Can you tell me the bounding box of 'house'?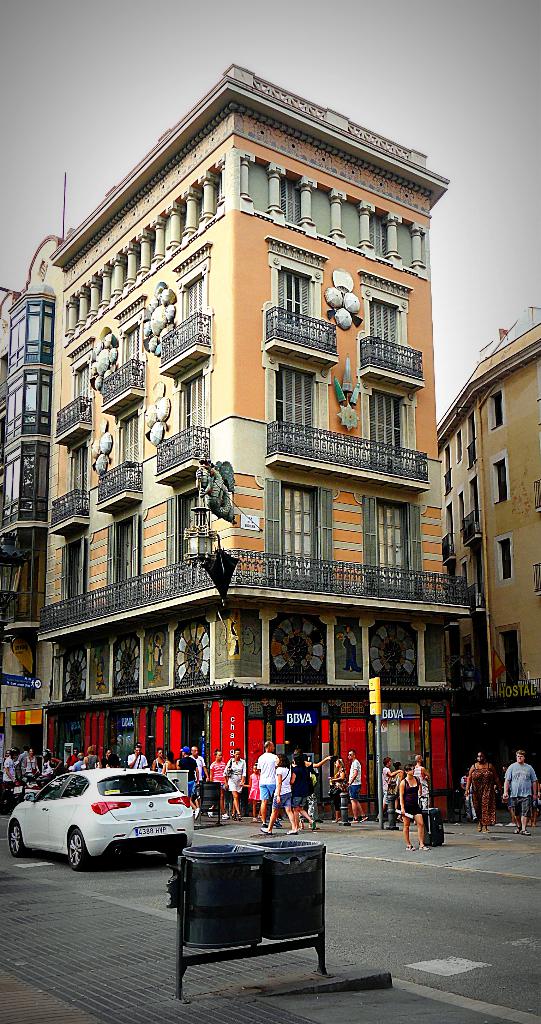
[x1=29, y1=135, x2=515, y2=801].
